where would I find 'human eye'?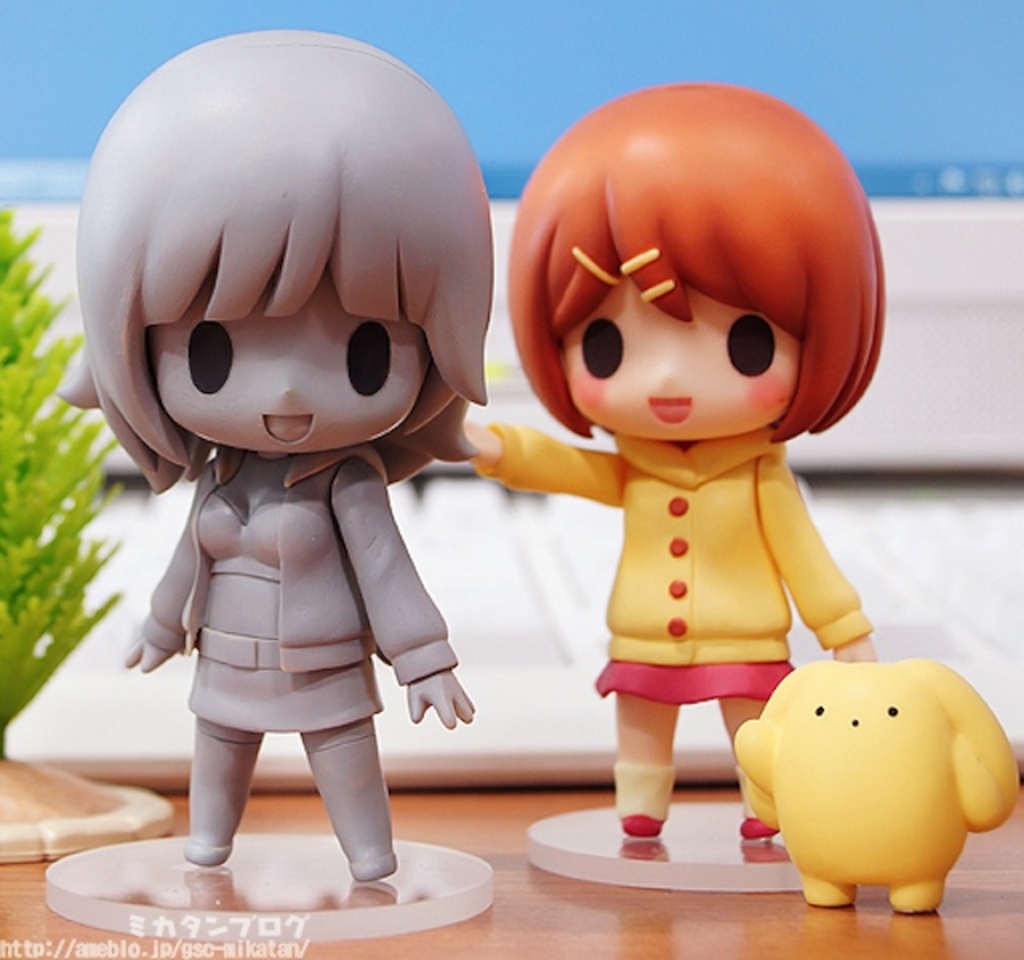
At 722:309:787:381.
